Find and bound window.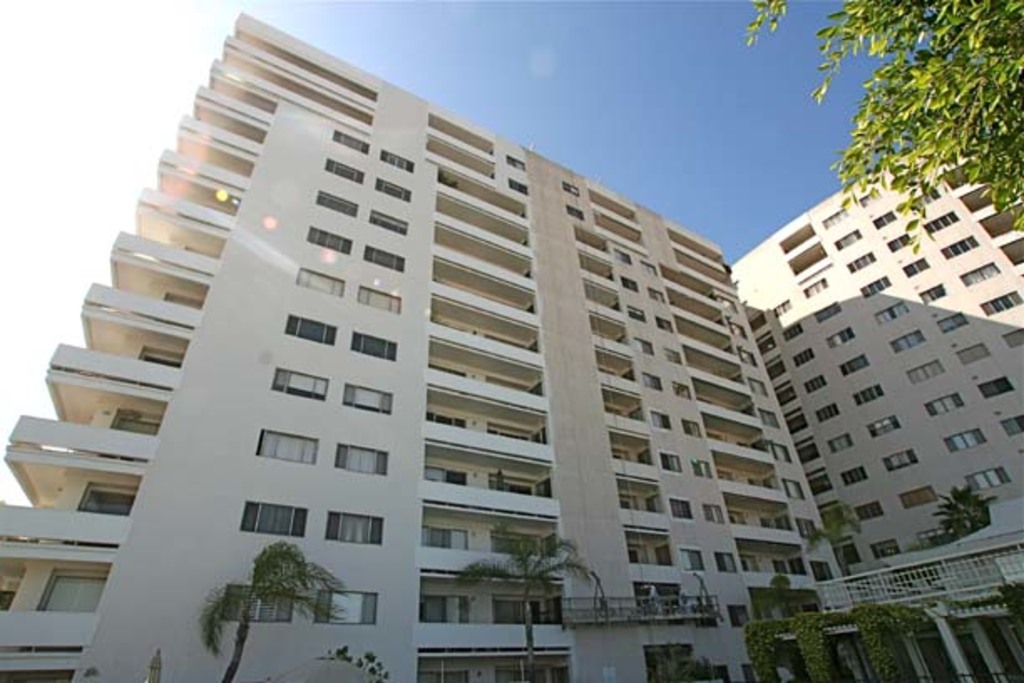
Bound: [x1=669, y1=497, x2=693, y2=519].
